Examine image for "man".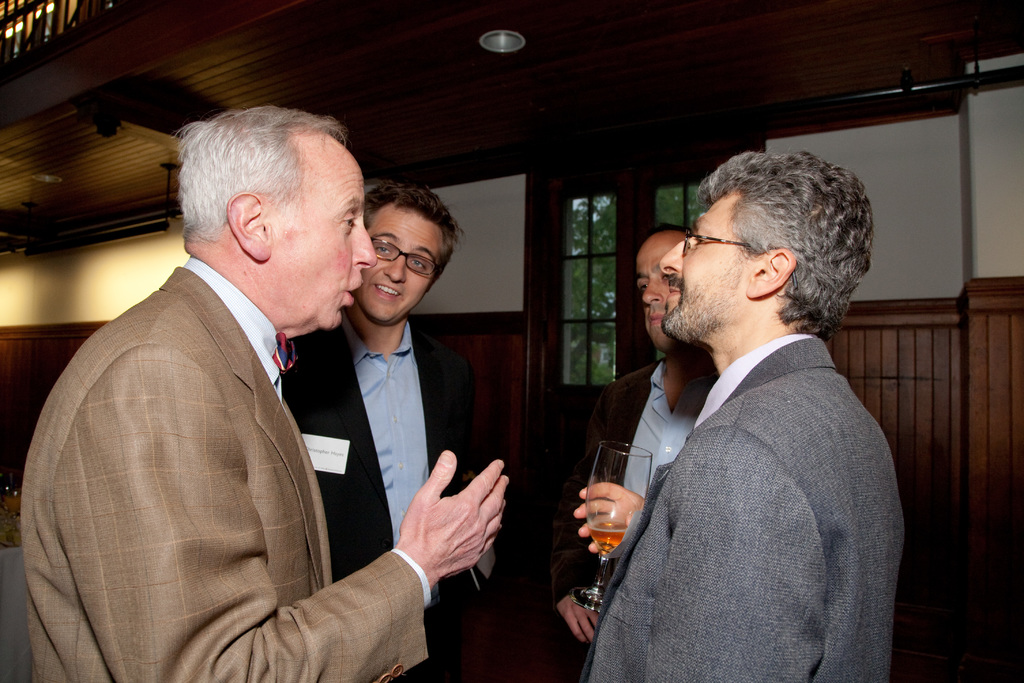
Examination result: select_region(26, 104, 510, 682).
